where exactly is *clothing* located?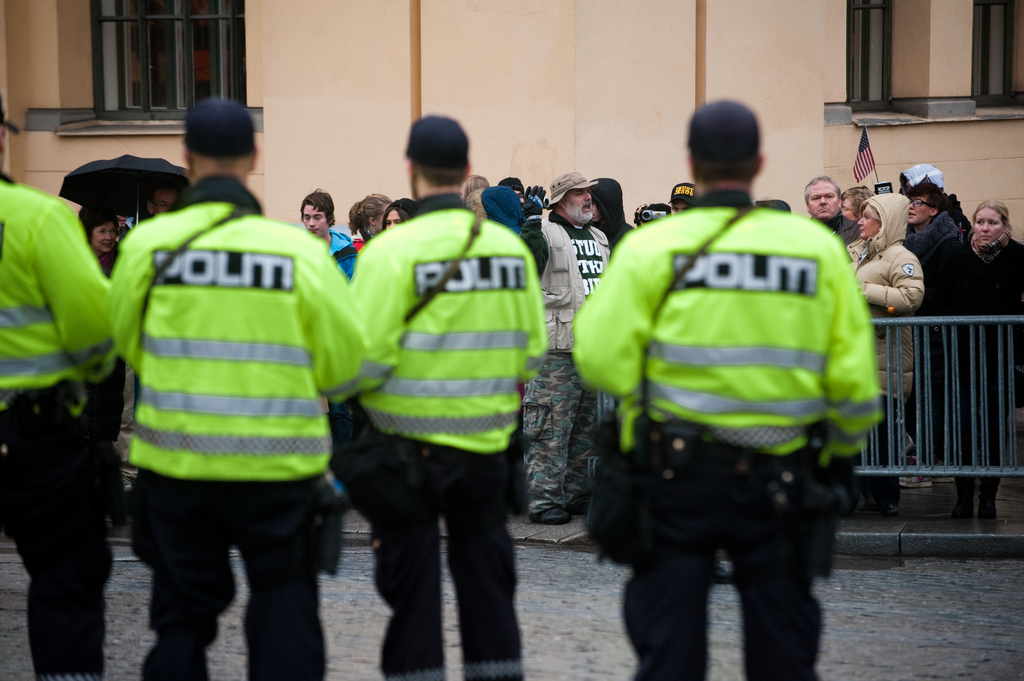
Its bounding box is l=348, t=192, r=544, b=680.
